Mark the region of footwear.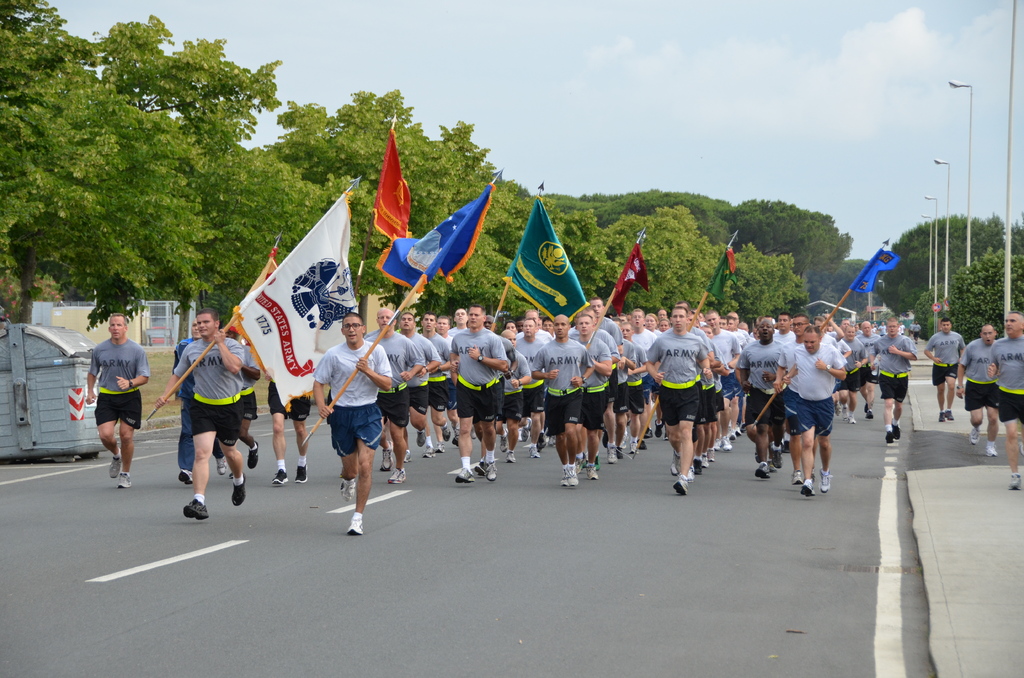
Region: 849, 414, 854, 423.
